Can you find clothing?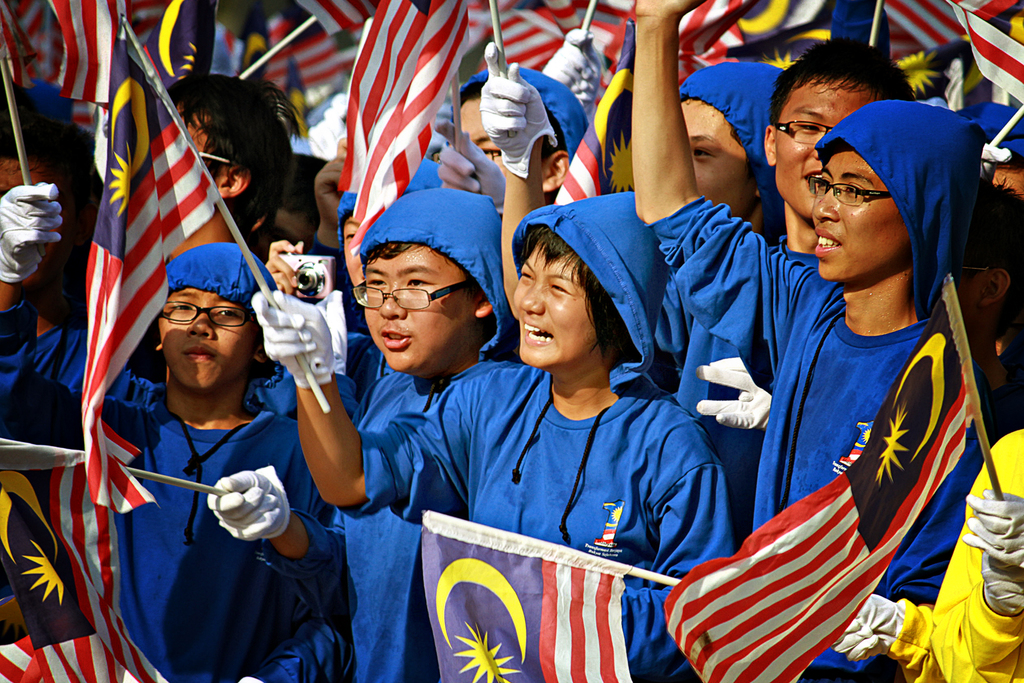
Yes, bounding box: (259,188,516,682).
